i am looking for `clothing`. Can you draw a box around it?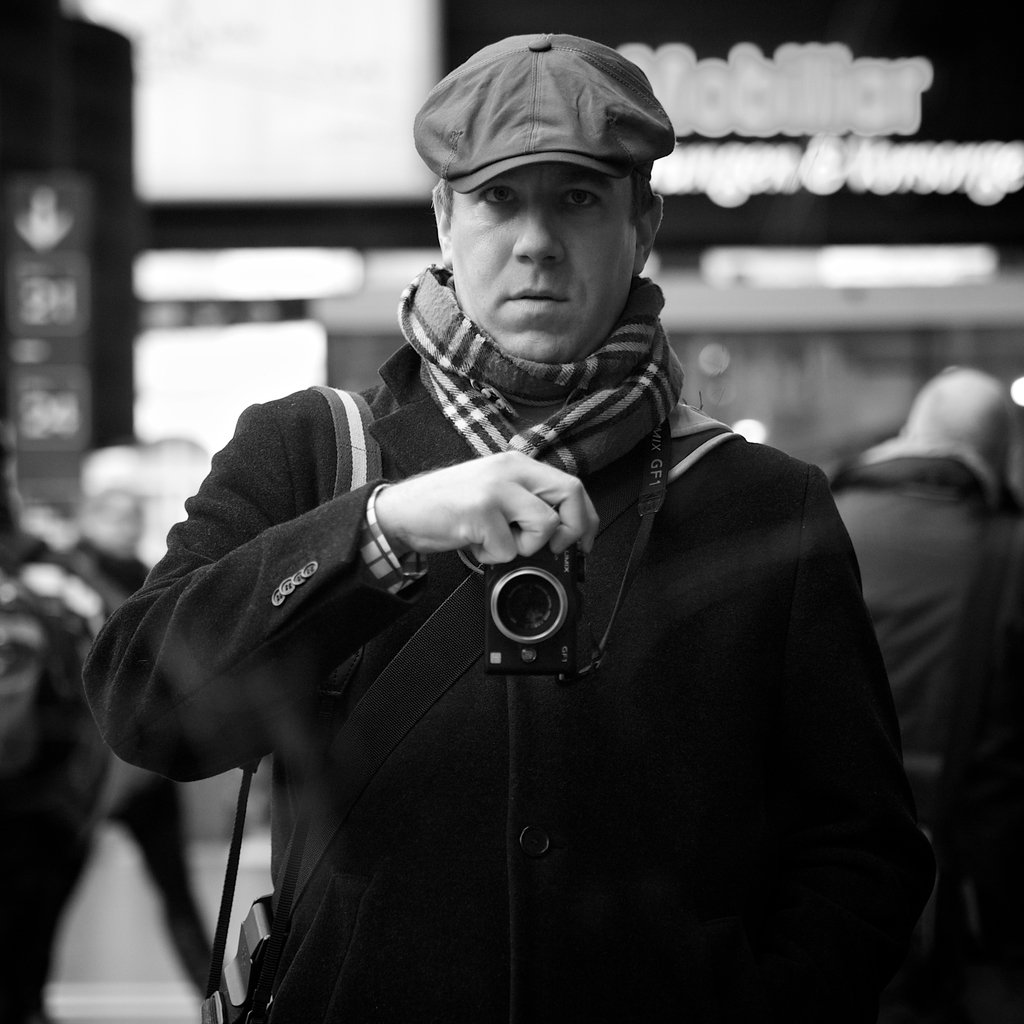
Sure, the bounding box is [830,436,1023,1023].
